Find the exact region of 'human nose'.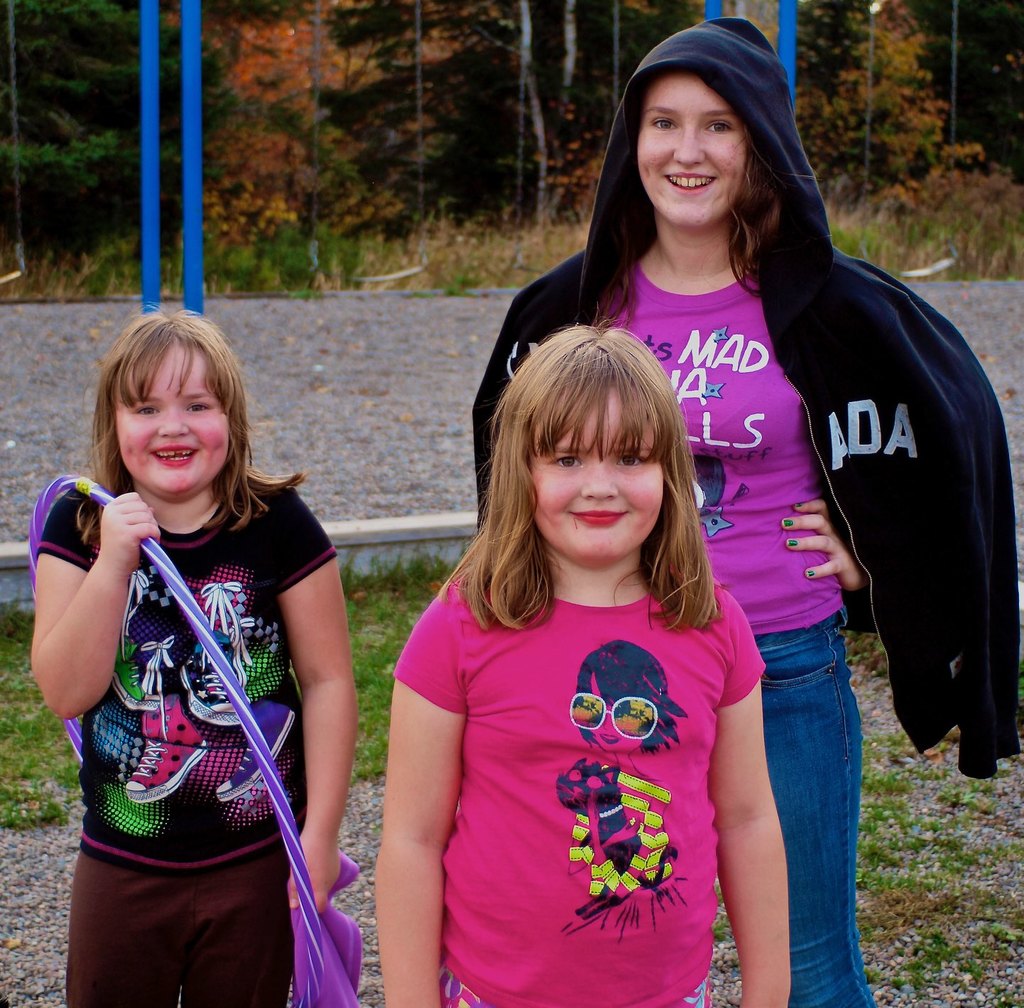
Exact region: [left=578, top=461, right=616, bottom=499].
